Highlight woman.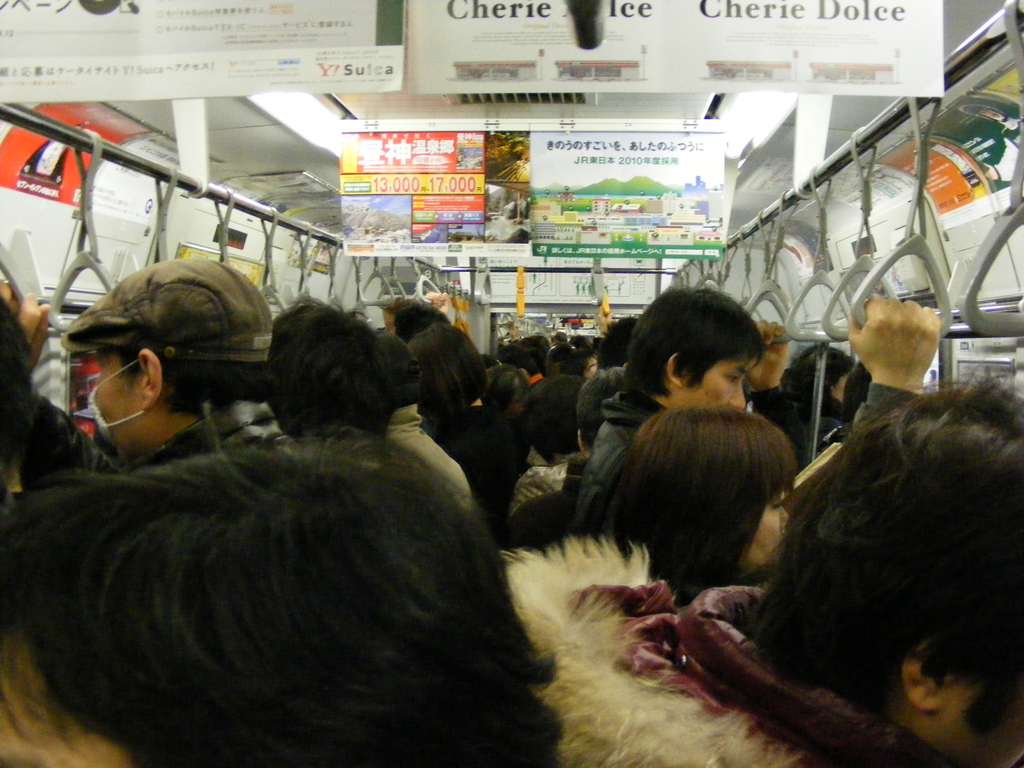
Highlighted region: bbox=(588, 400, 793, 602).
